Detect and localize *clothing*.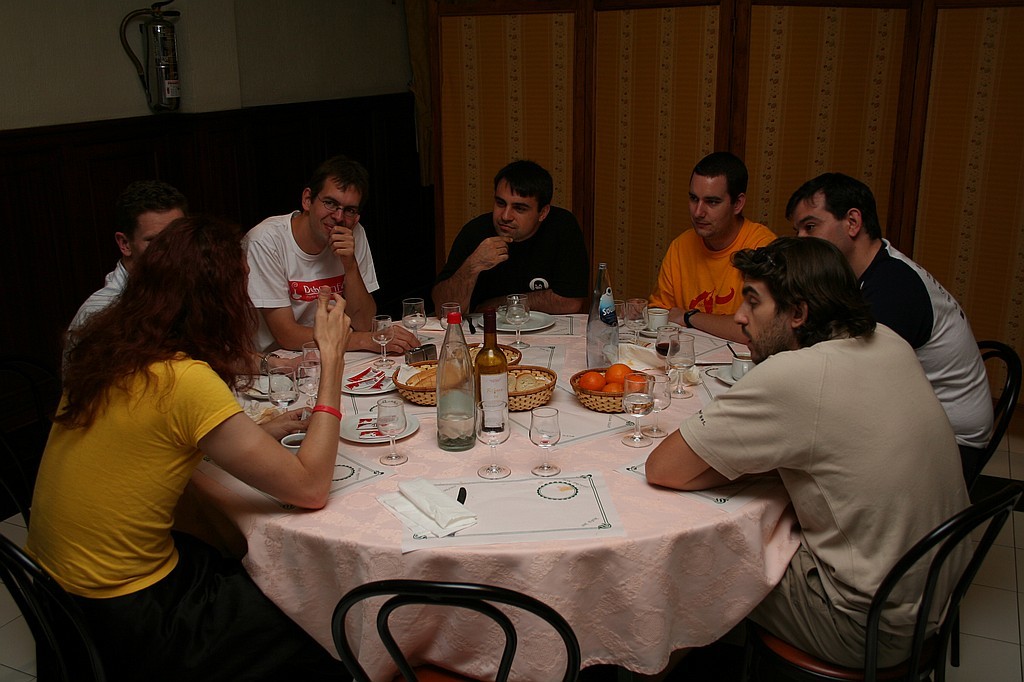
Localized at locate(850, 235, 971, 466).
